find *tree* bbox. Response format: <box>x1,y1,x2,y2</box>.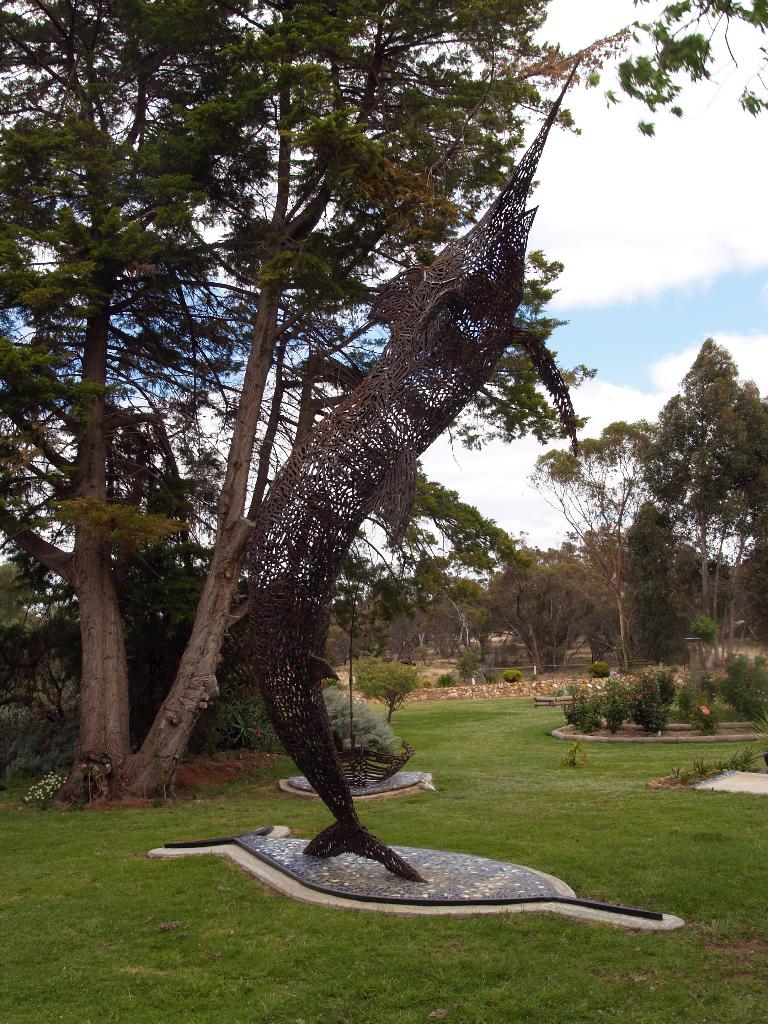
<box>42,24,652,876</box>.
